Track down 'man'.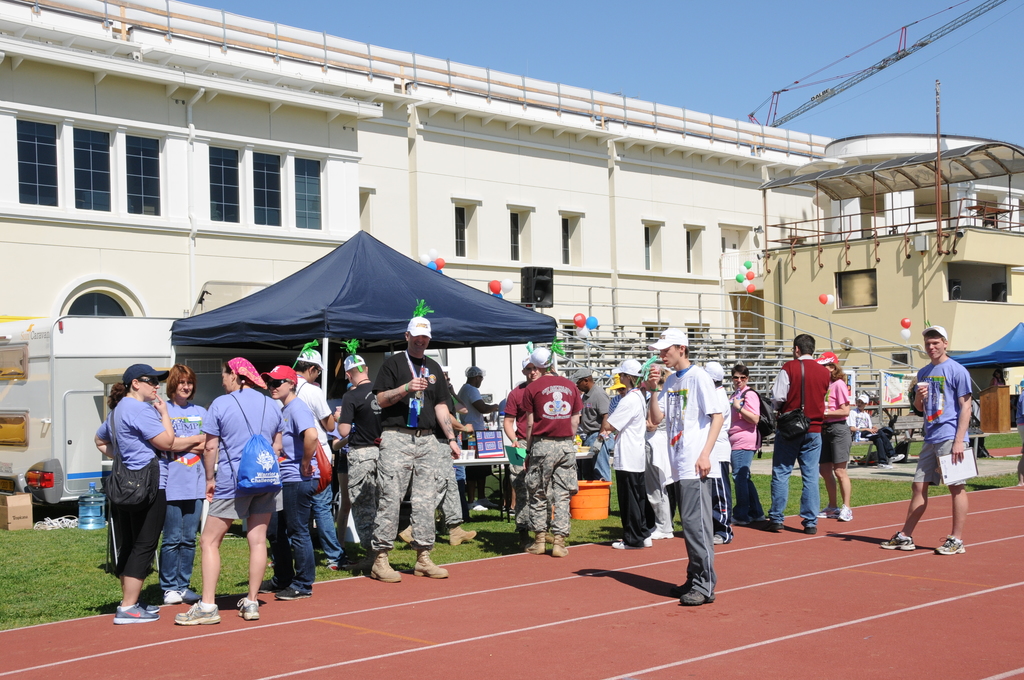
Tracked to (left=502, top=357, right=560, bottom=548).
